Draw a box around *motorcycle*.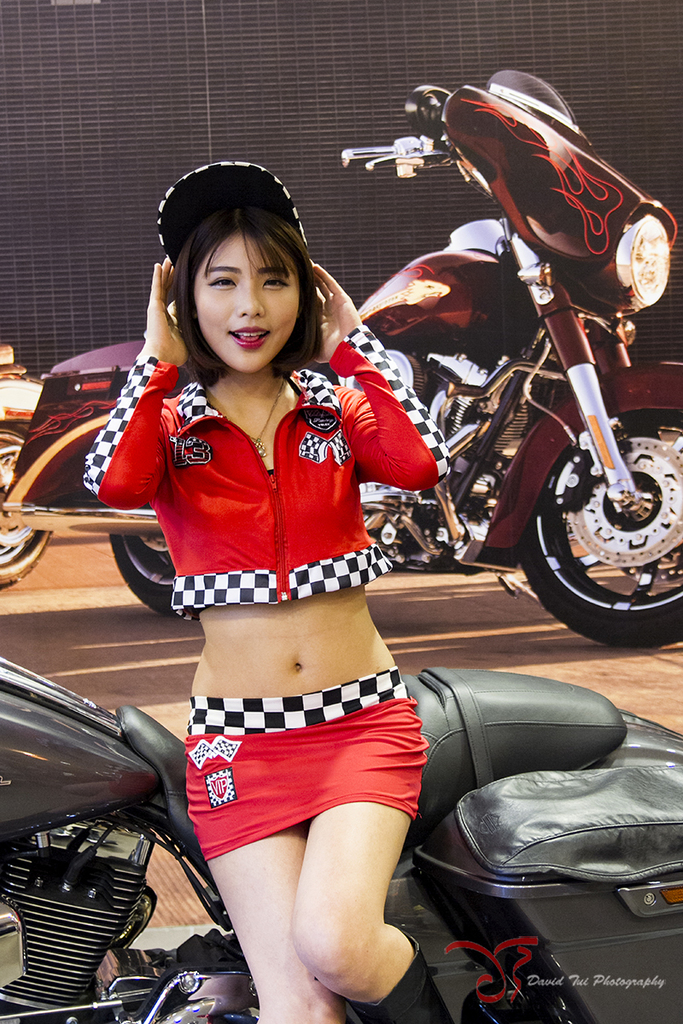
pyautogui.locateOnScreen(0, 64, 682, 651).
